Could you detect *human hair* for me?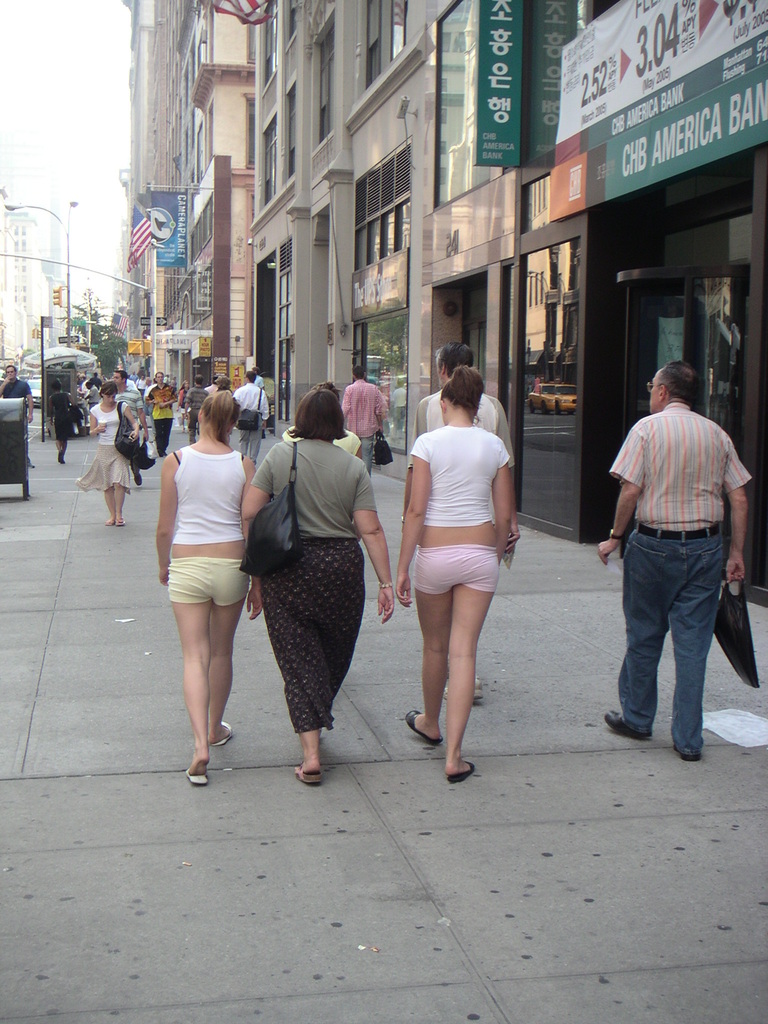
Detection result: 291 381 353 436.
